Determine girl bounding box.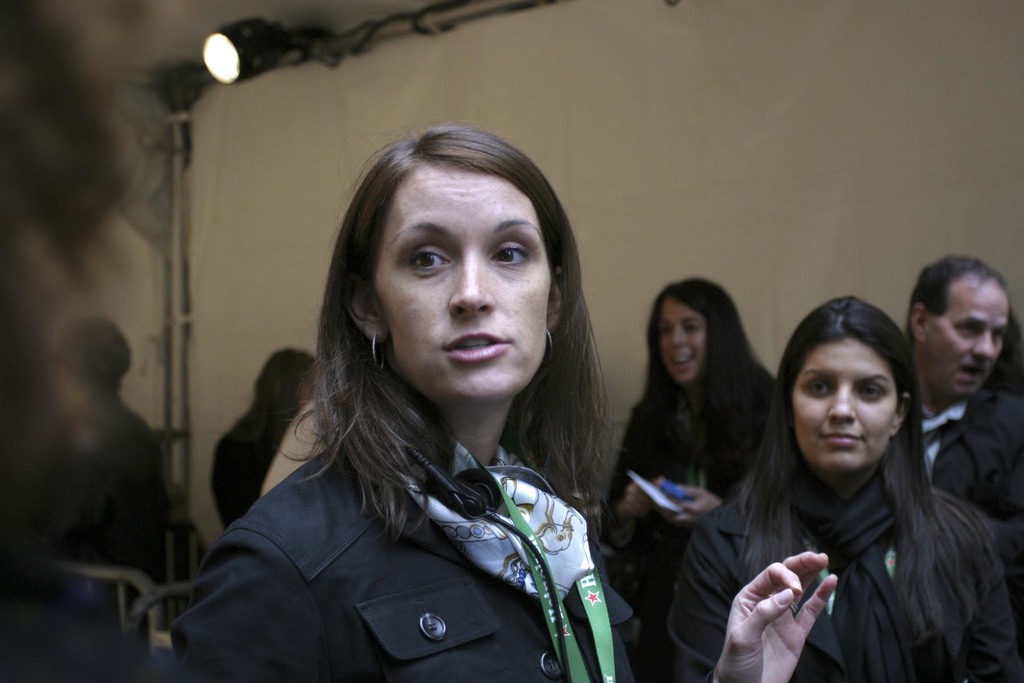
Determined: pyautogui.locateOnScreen(611, 277, 793, 549).
